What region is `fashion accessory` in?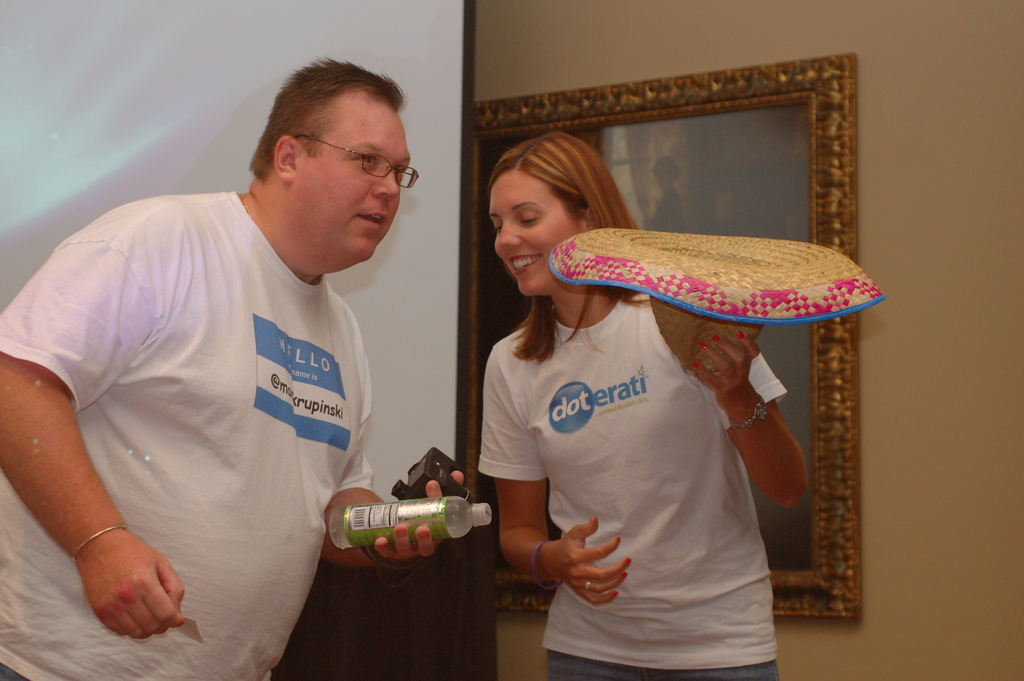
box(581, 579, 594, 591).
